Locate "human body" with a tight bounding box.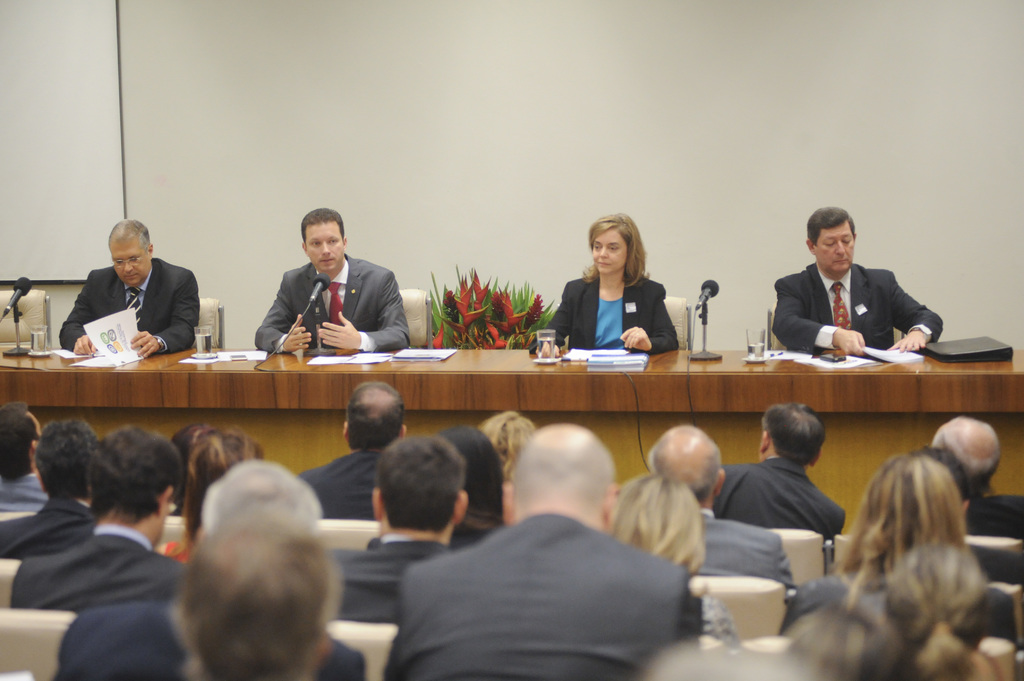
x1=544 y1=271 x2=682 y2=352.
